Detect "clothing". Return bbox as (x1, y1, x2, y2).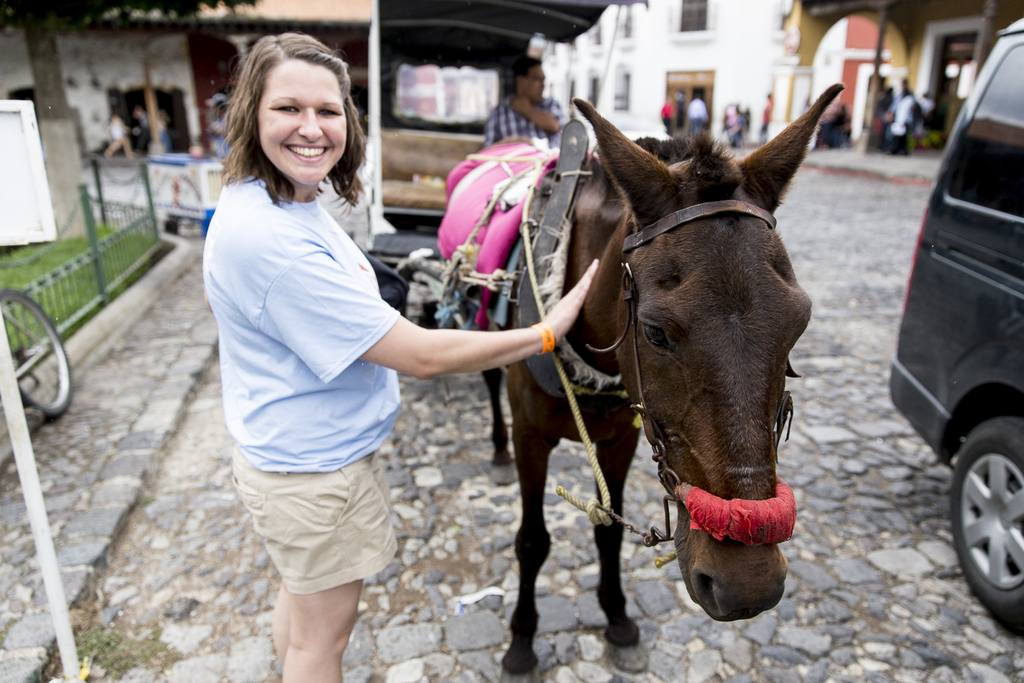
(758, 96, 778, 133).
